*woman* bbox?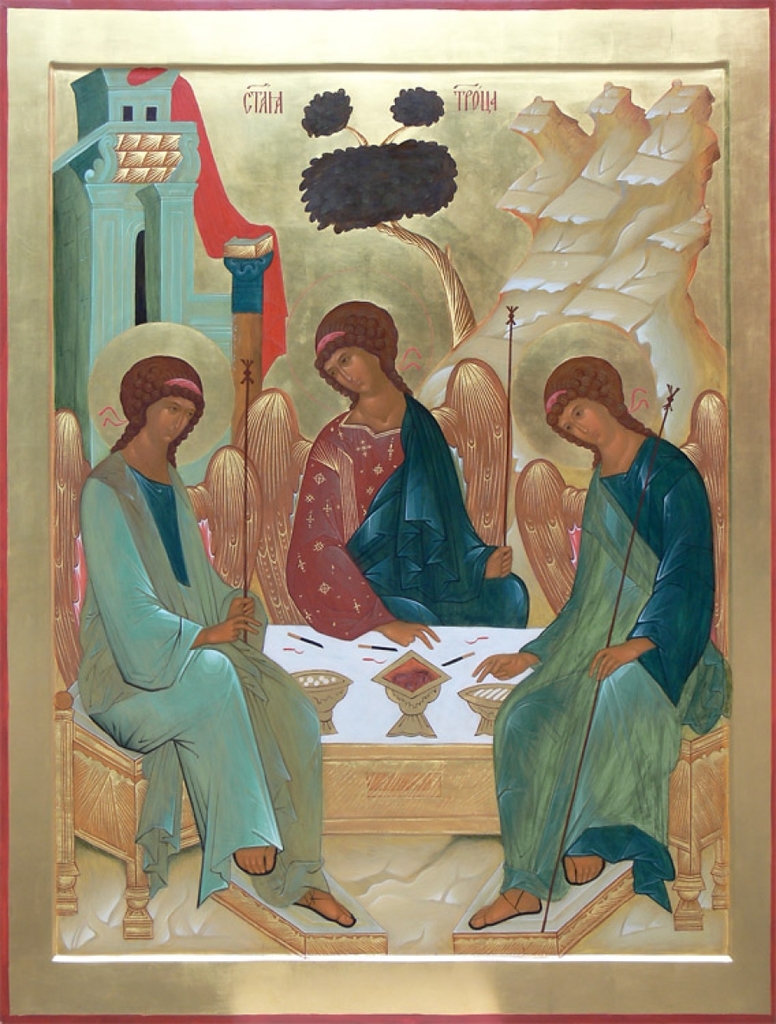
bbox=(285, 298, 533, 649)
